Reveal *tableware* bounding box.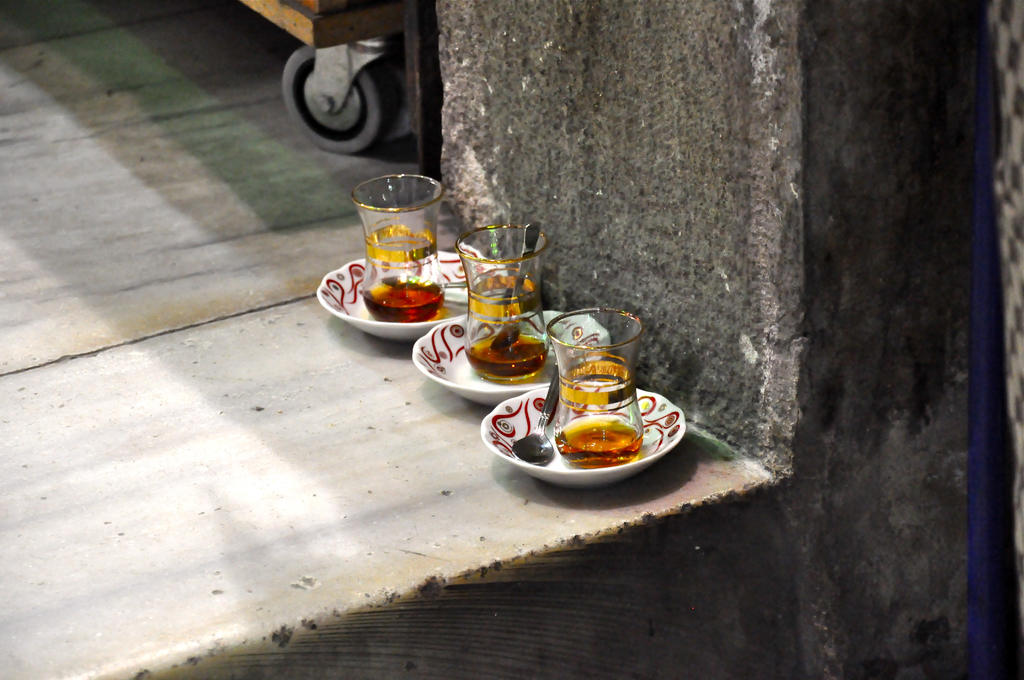
Revealed: 320 249 504 344.
